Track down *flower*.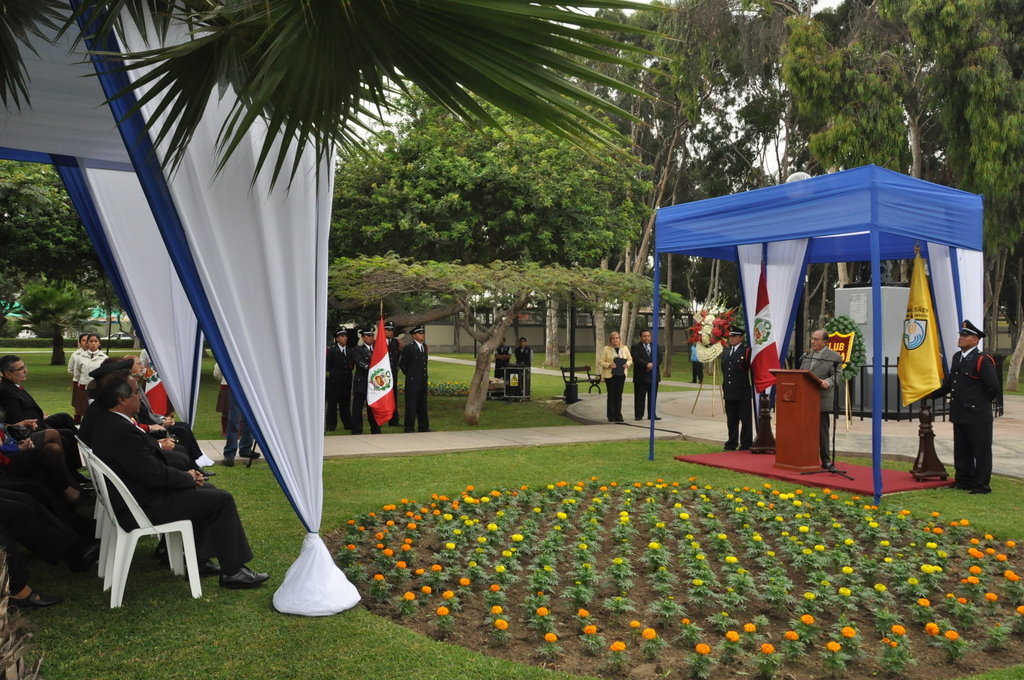
Tracked to 642 626 659 644.
